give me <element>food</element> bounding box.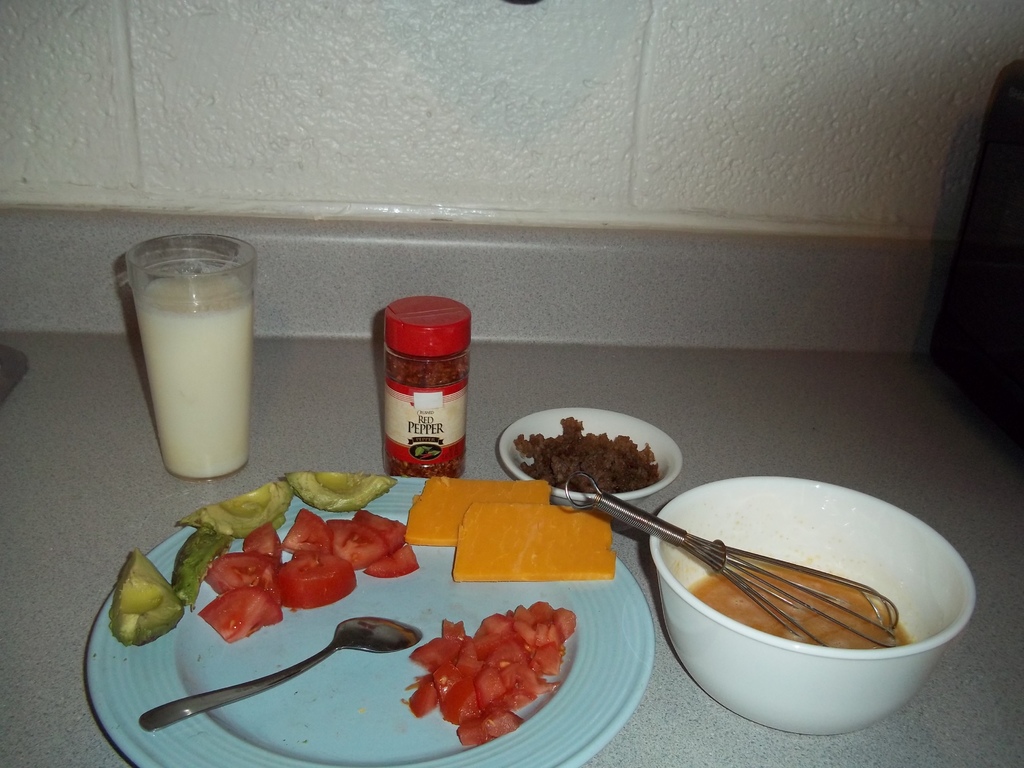
region(324, 516, 390, 572).
